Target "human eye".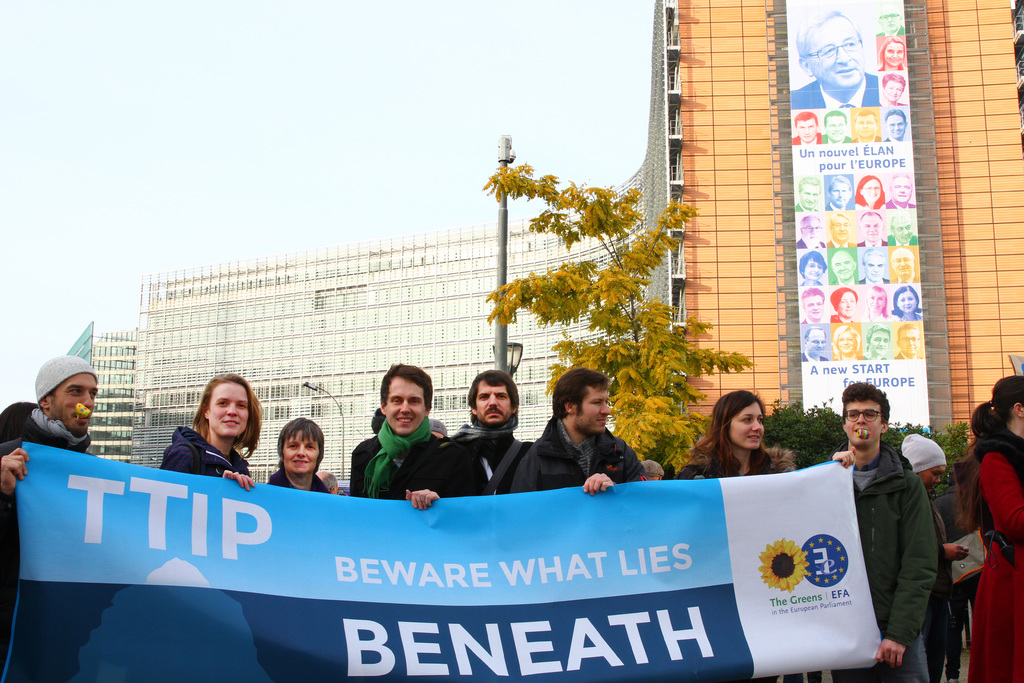
Target region: 891 13 896 19.
